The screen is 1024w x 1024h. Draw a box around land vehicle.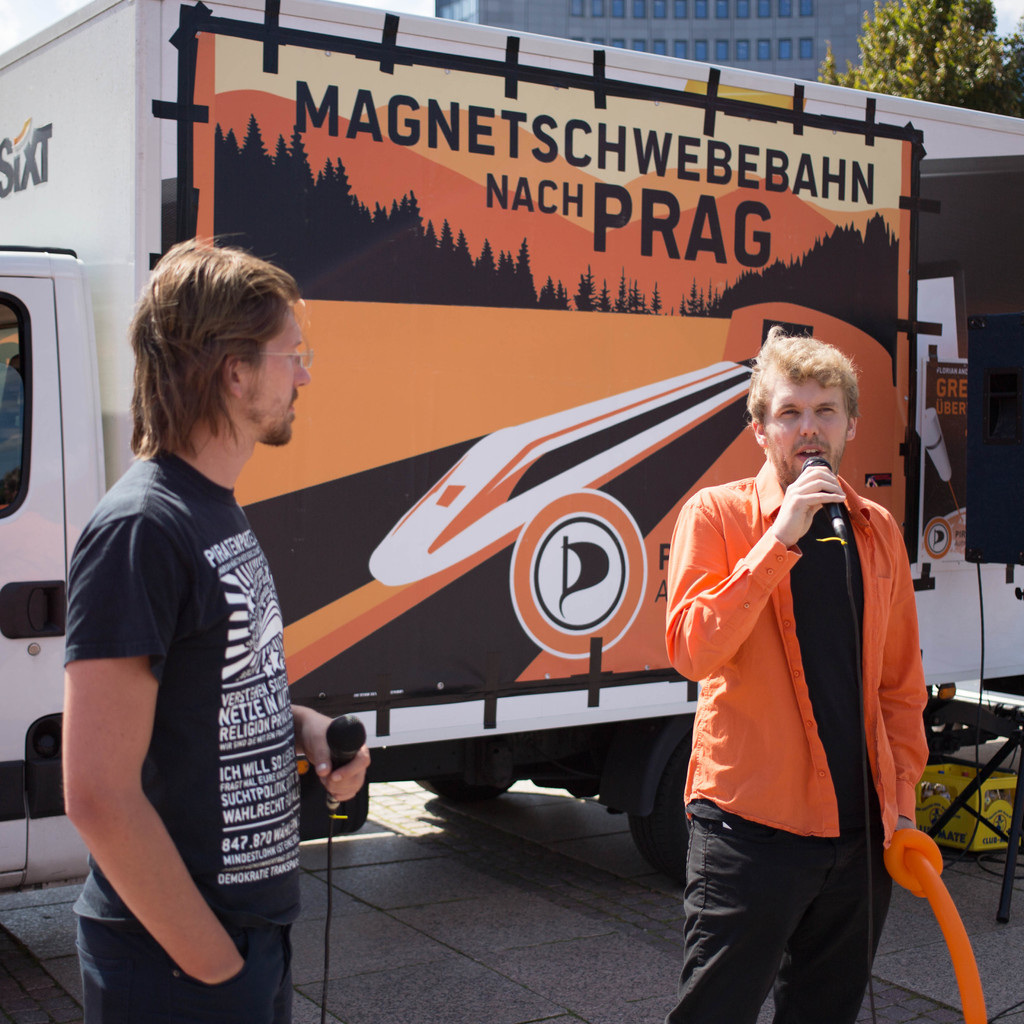
l=0, t=0, r=1023, b=903.
